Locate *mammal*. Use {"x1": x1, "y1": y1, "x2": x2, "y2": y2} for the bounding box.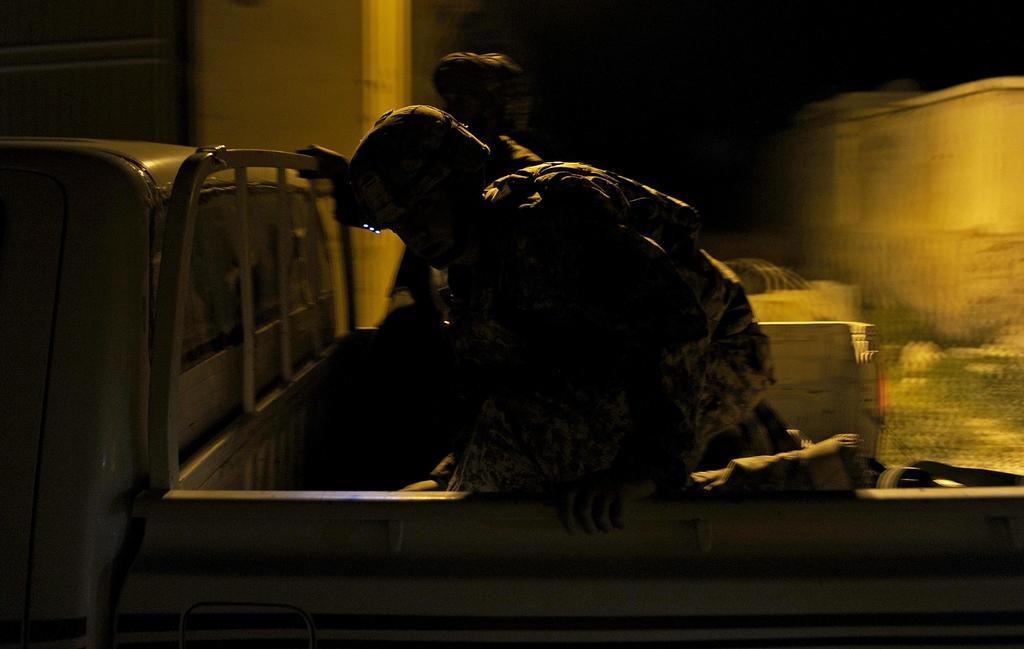
{"x1": 439, "y1": 47, "x2": 572, "y2": 168}.
